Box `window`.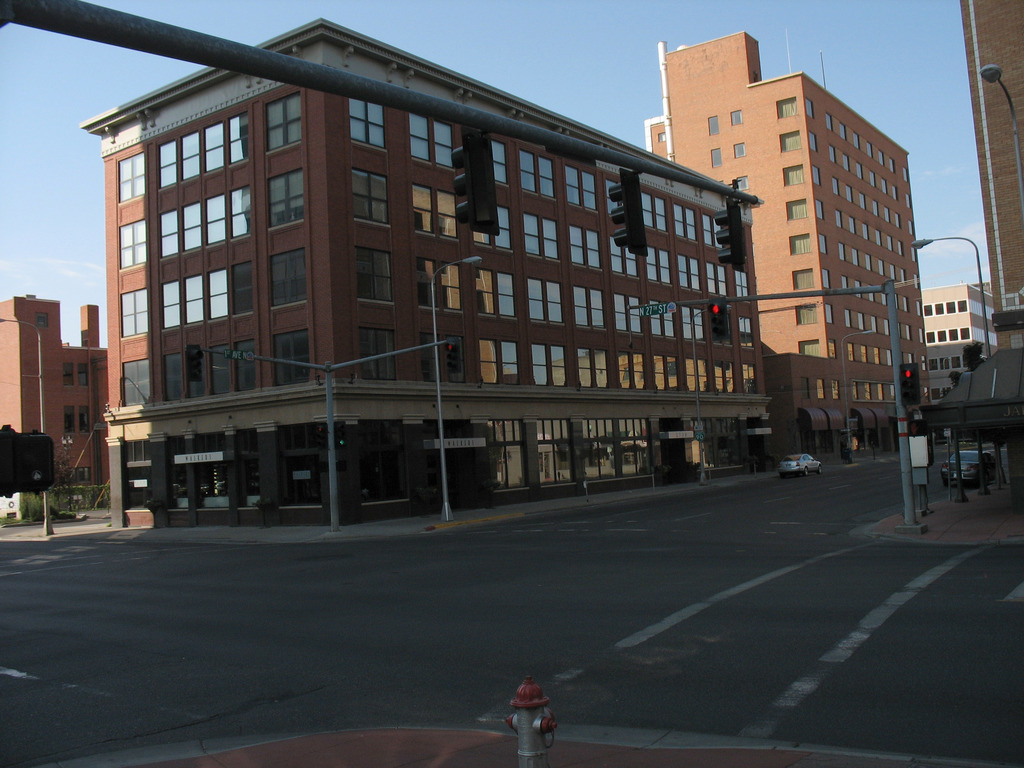
[408, 115, 451, 168].
